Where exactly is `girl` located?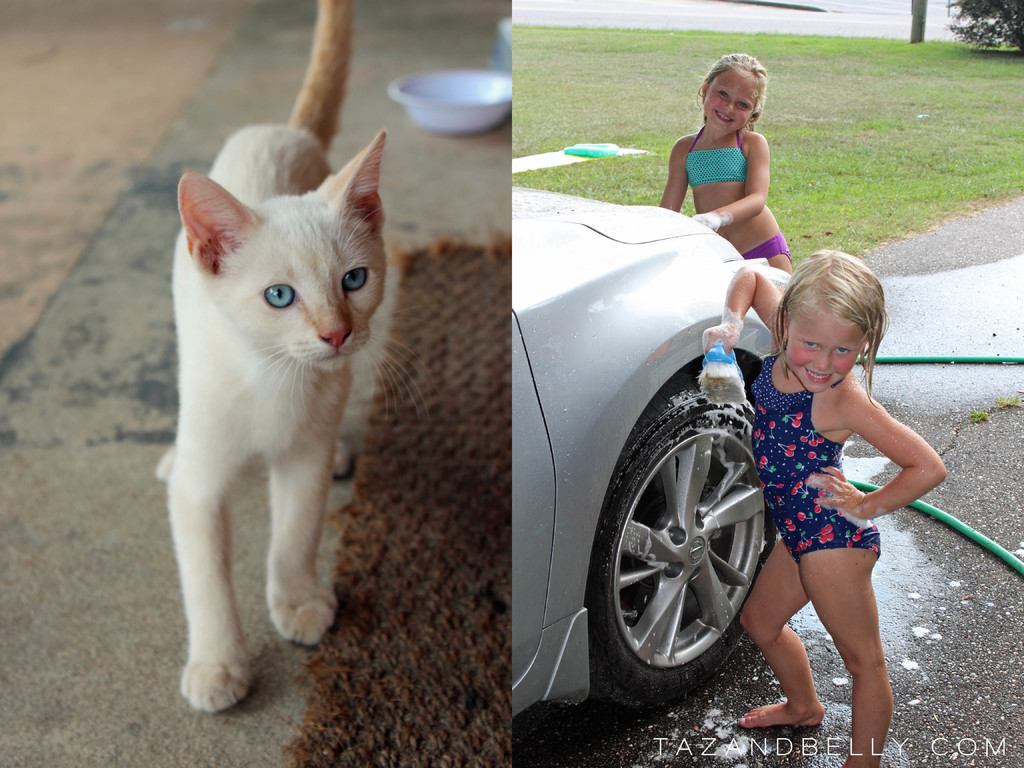
Its bounding box is locate(697, 248, 948, 767).
